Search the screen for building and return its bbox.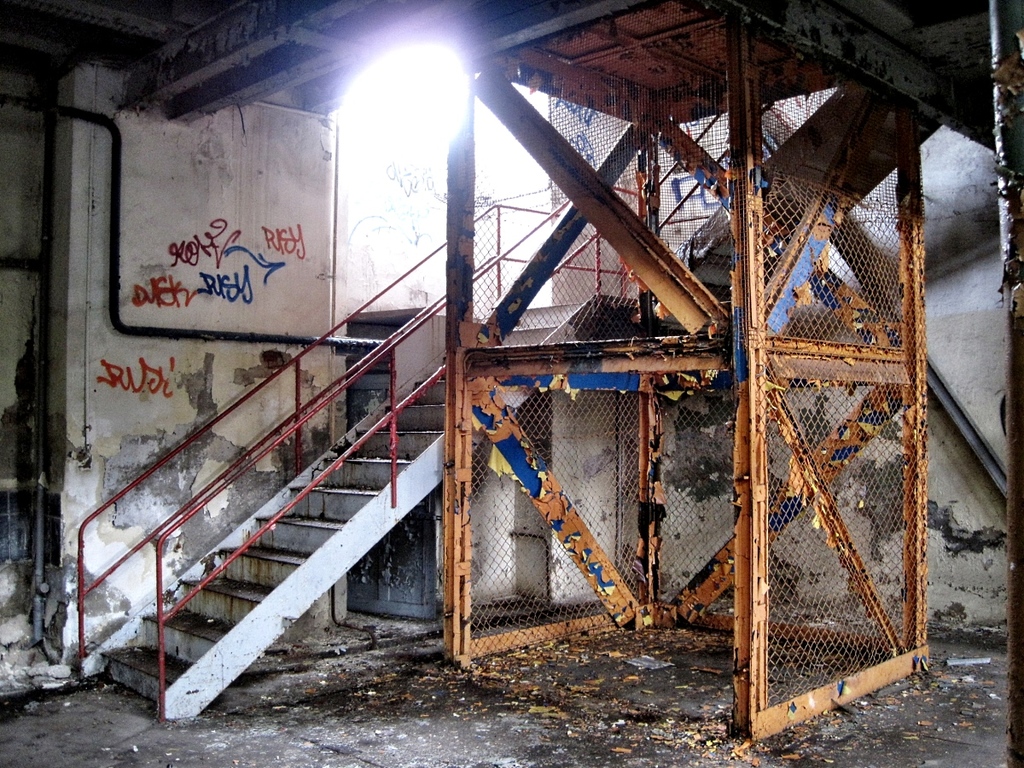
Found: select_region(0, 0, 1023, 767).
